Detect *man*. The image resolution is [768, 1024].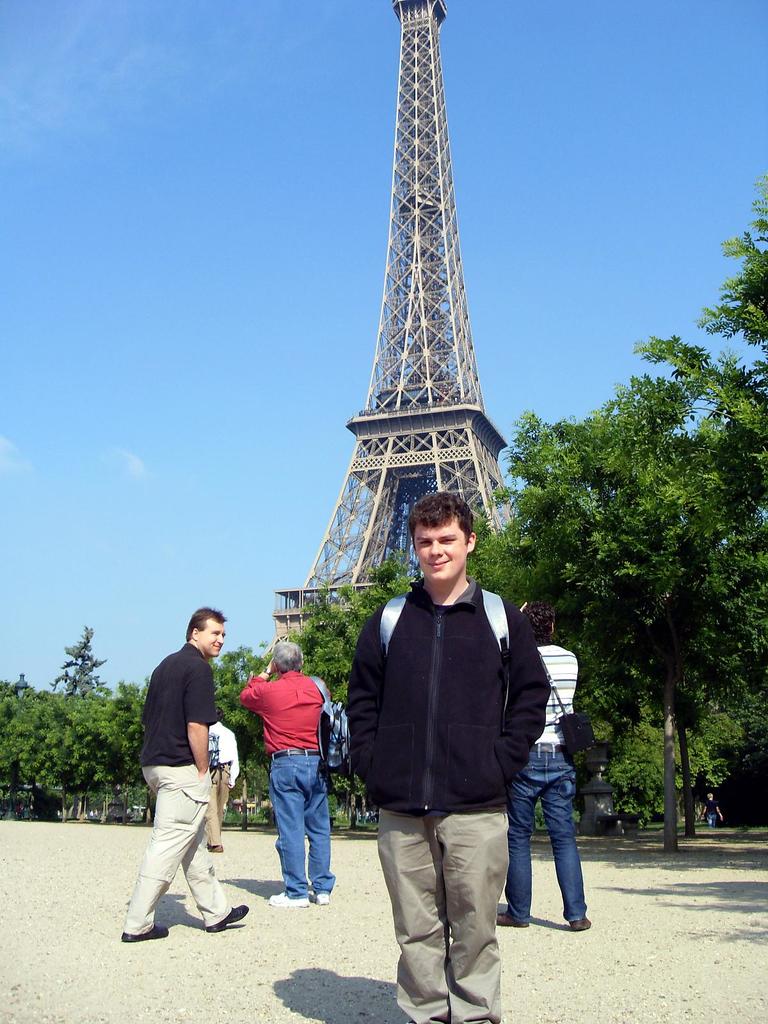
[240, 637, 336, 907].
